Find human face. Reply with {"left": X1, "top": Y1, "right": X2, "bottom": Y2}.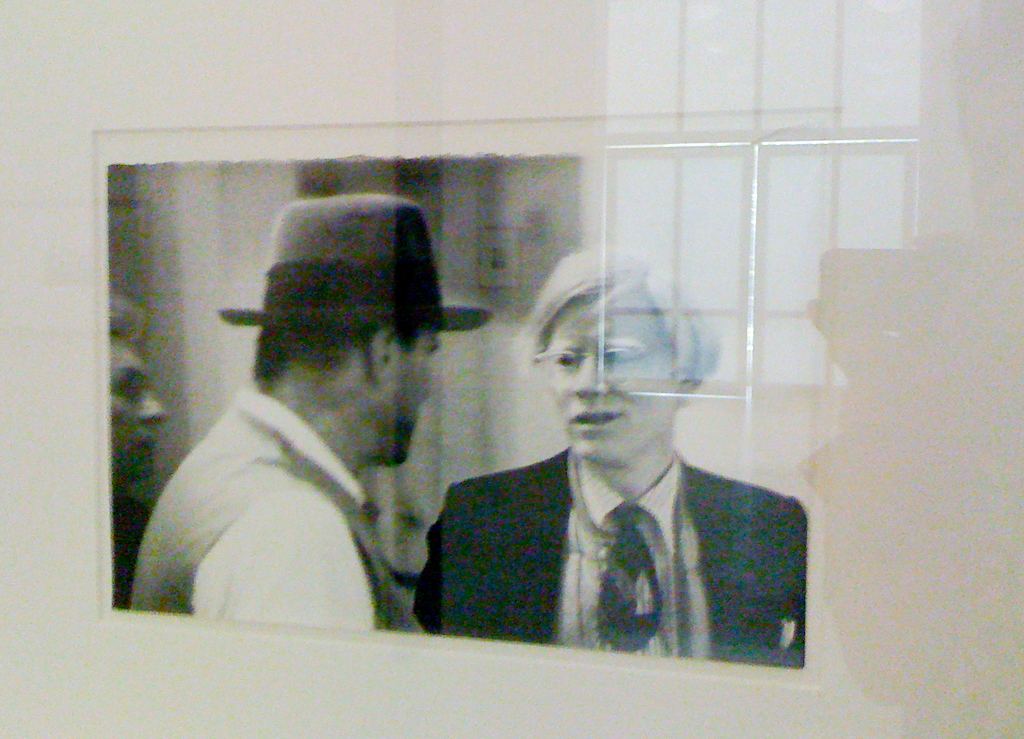
{"left": 105, "top": 335, "right": 168, "bottom": 472}.
